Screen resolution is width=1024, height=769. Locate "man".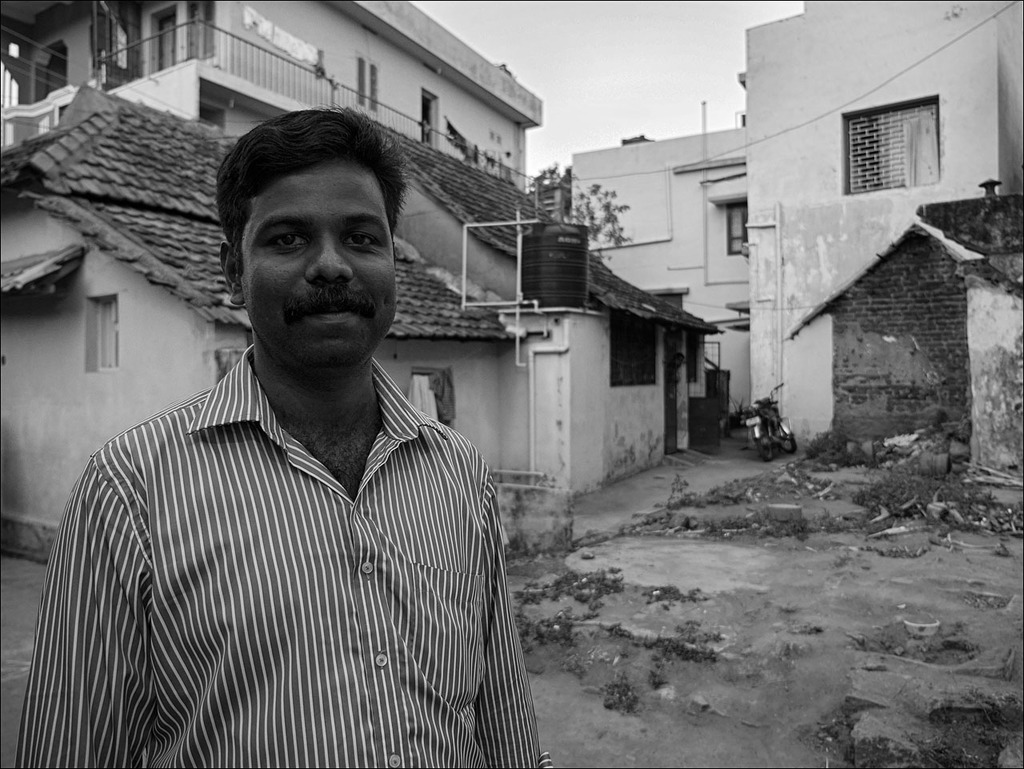
bbox(14, 96, 550, 768).
